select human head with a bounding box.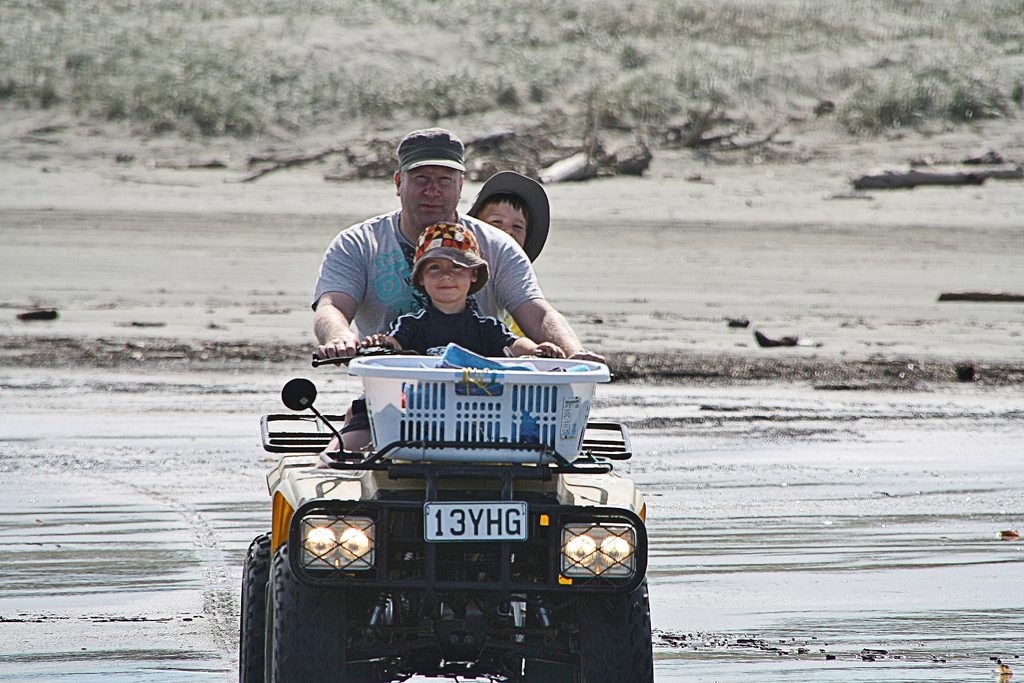
472, 186, 536, 256.
